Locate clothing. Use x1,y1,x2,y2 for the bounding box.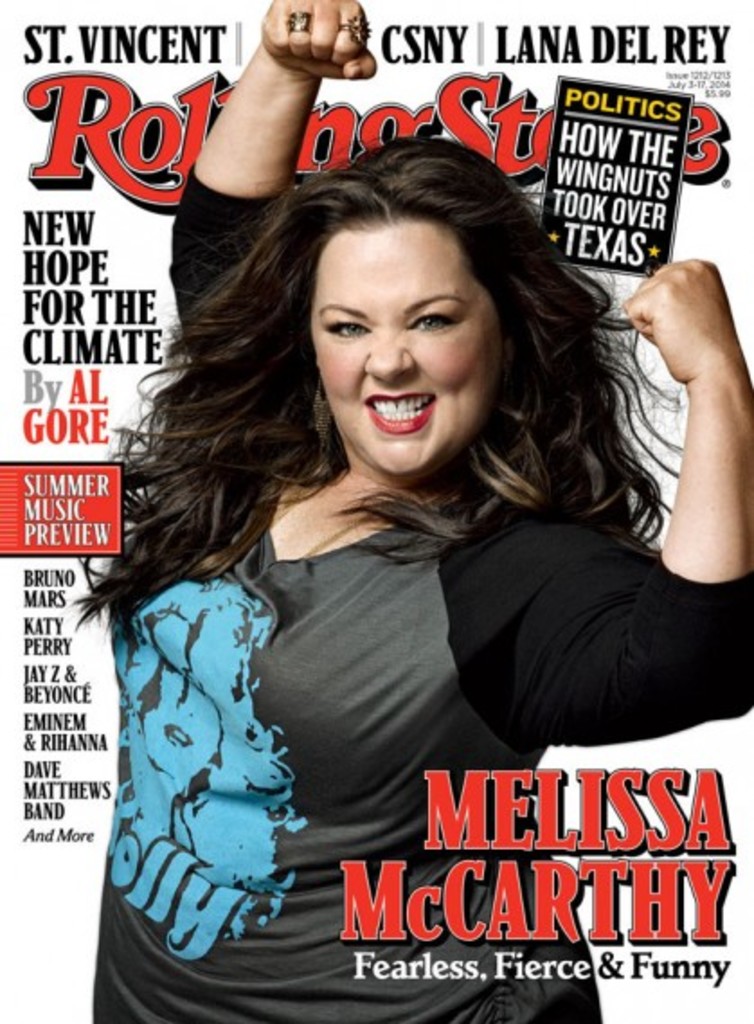
92,158,752,1022.
